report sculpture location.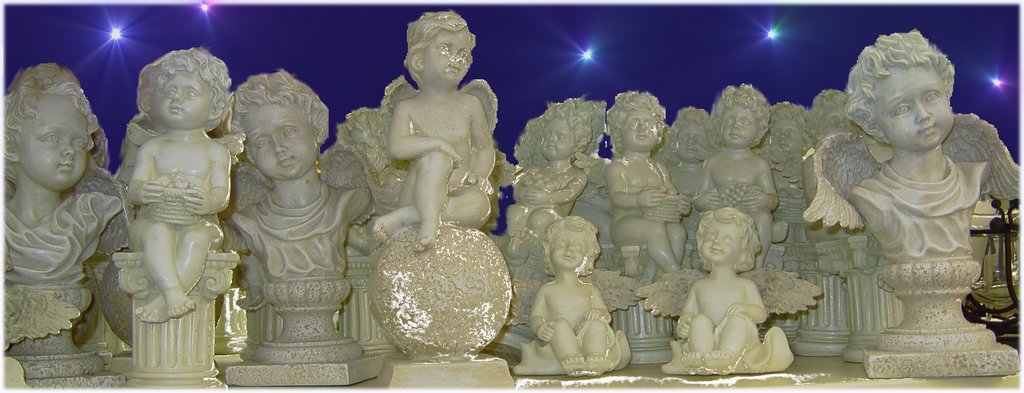
Report: {"left": 800, "top": 46, "right": 1011, "bottom": 334}.
